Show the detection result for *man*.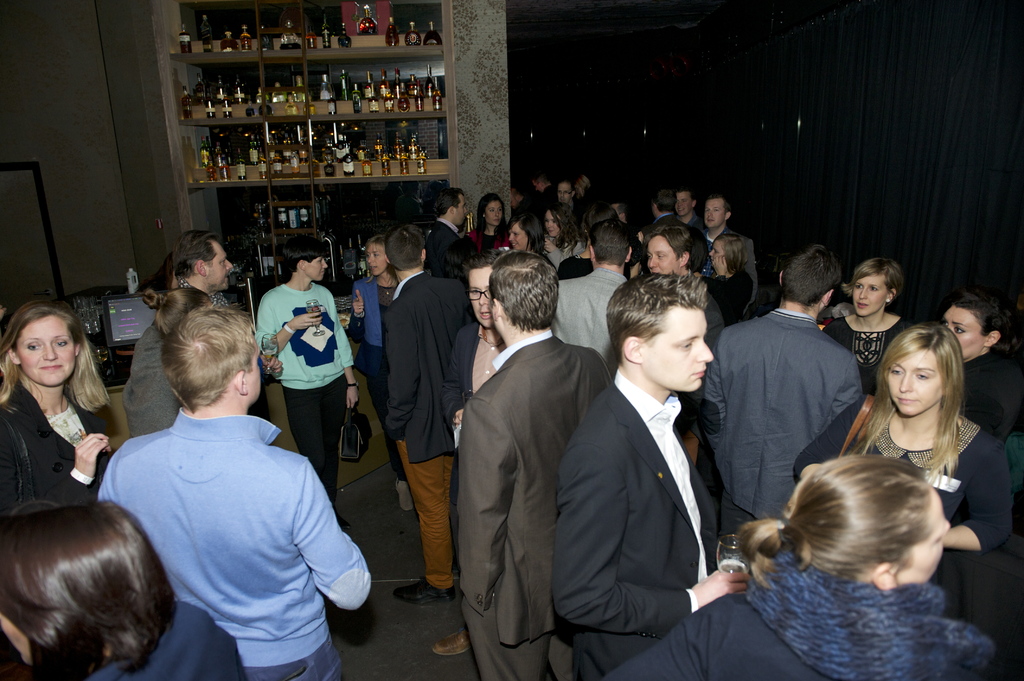
455:250:612:680.
